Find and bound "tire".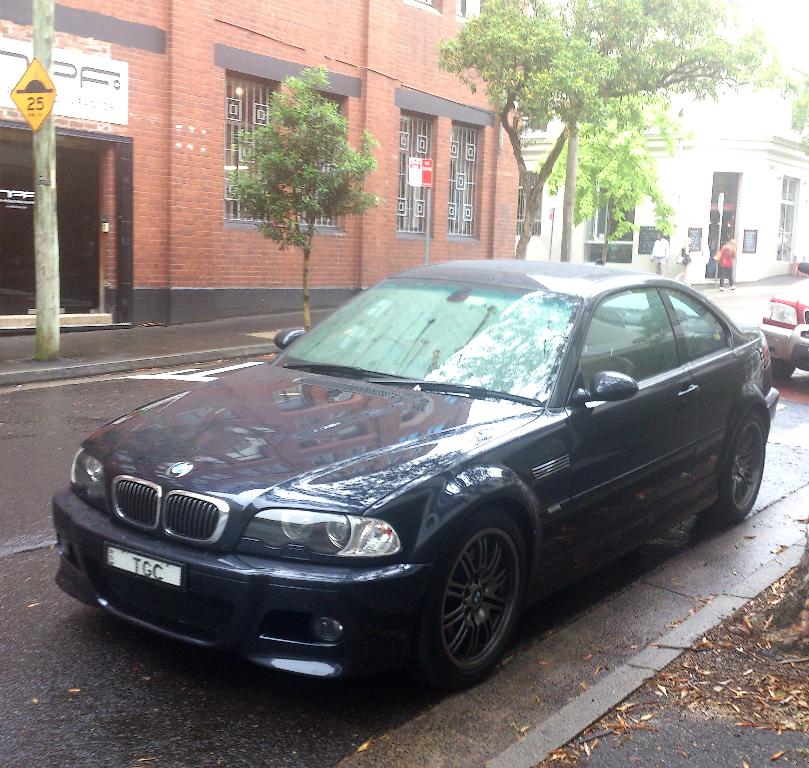
Bound: (420, 523, 537, 690).
